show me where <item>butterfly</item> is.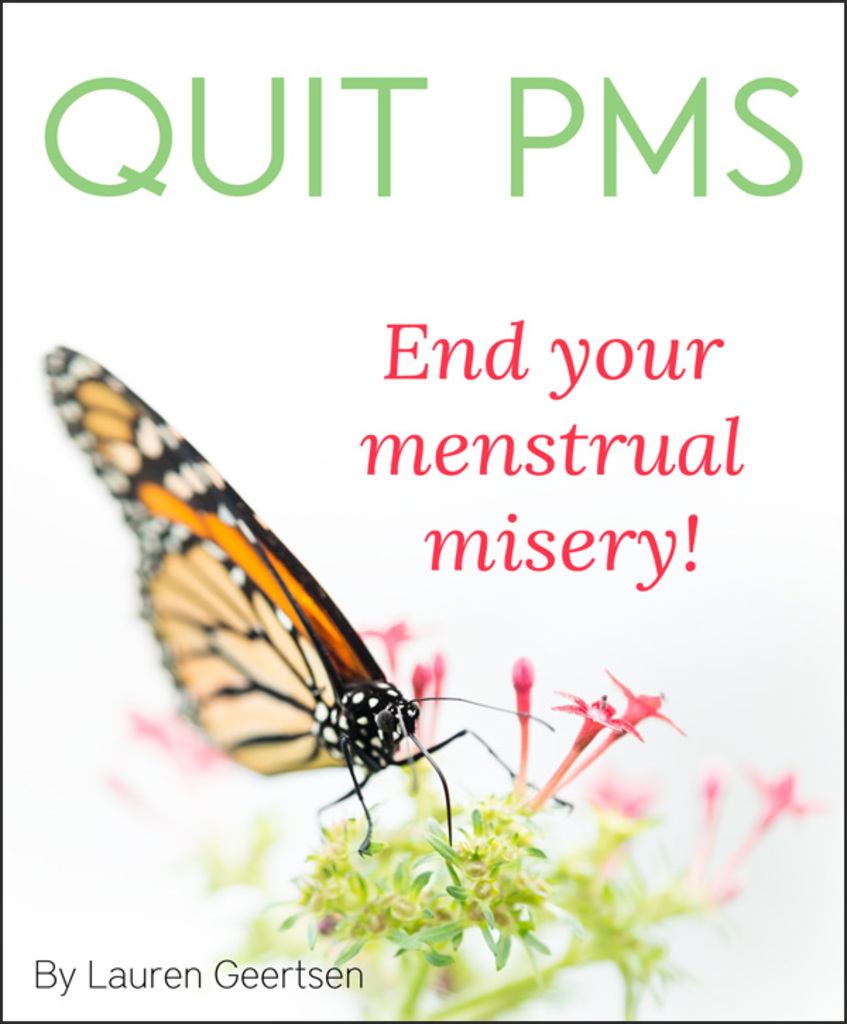
<item>butterfly</item> is at (40,352,519,873).
